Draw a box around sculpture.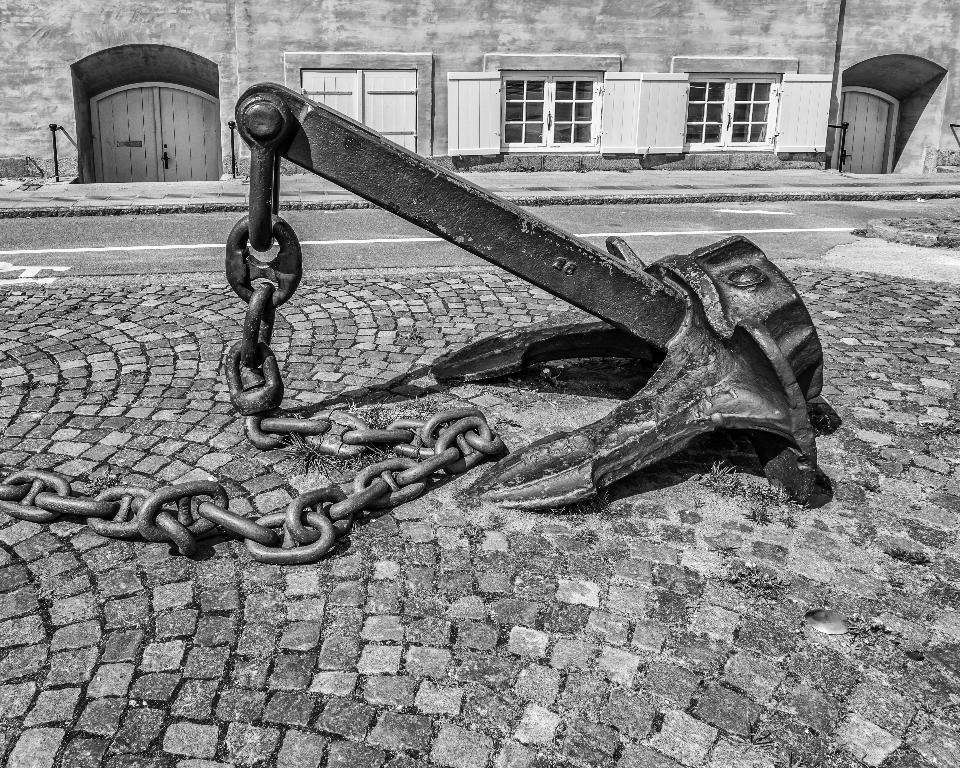
x1=215 y1=71 x2=849 y2=532.
